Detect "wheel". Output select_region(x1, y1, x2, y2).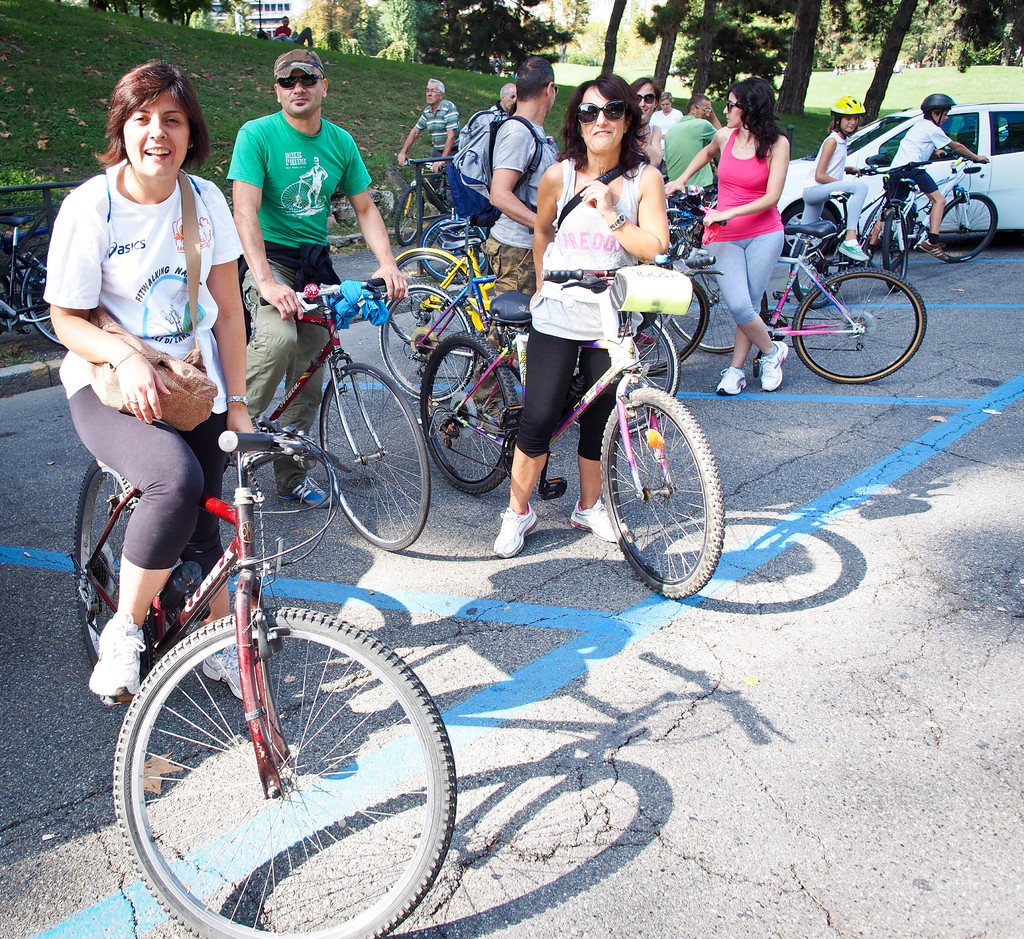
select_region(380, 285, 478, 401).
